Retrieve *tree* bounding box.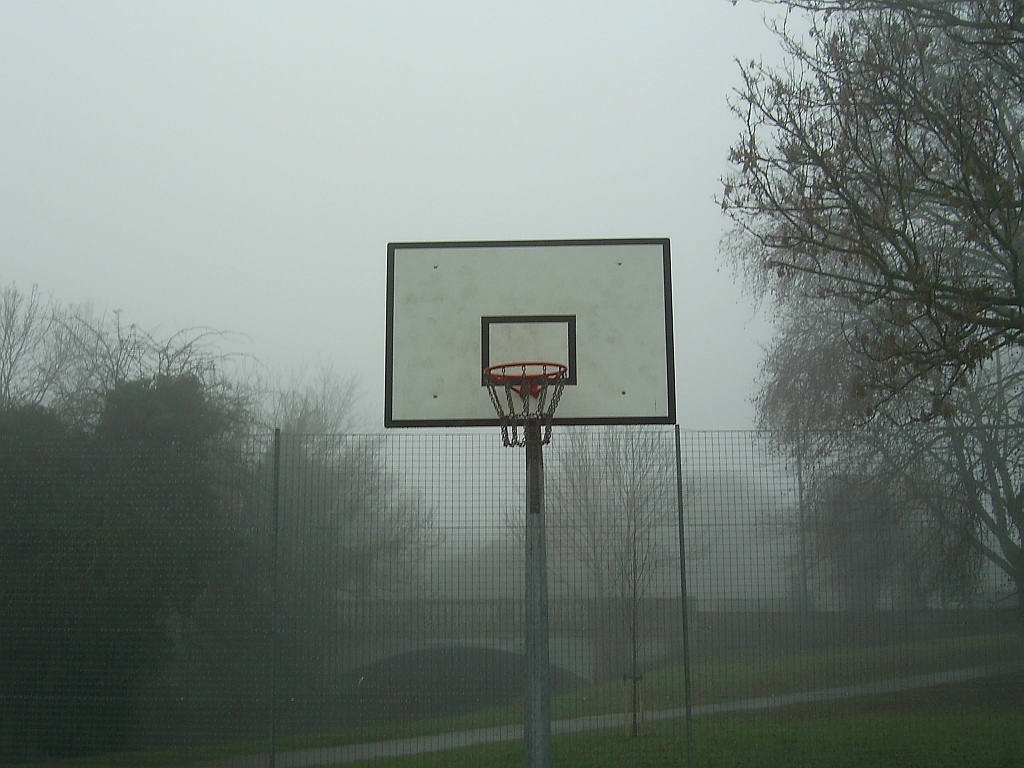
Bounding box: Rect(754, 317, 1023, 582).
